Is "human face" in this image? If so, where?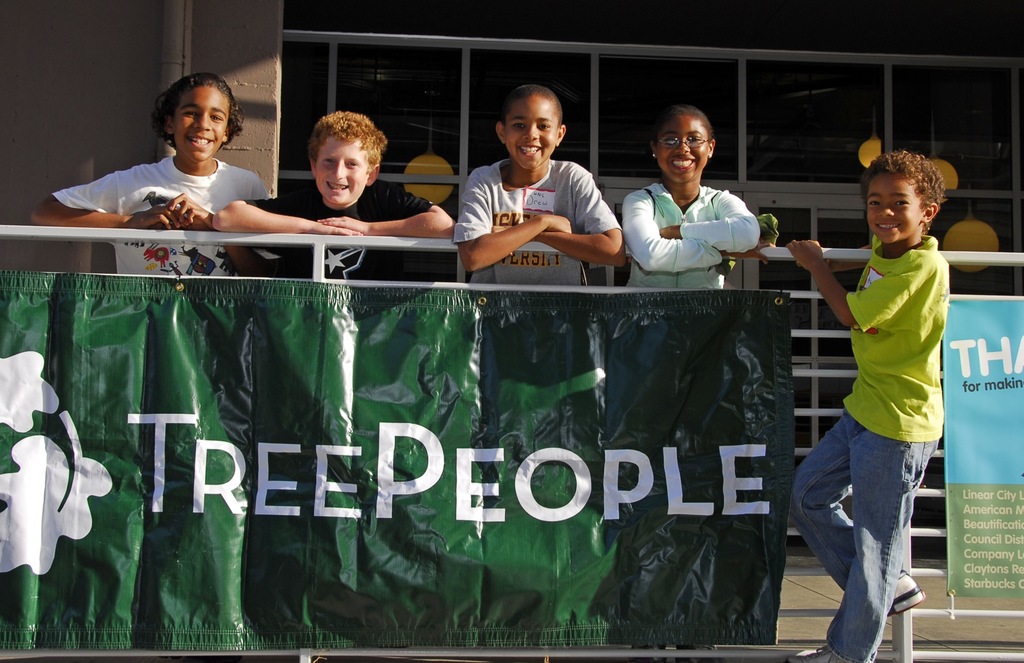
Yes, at BBox(317, 133, 374, 205).
